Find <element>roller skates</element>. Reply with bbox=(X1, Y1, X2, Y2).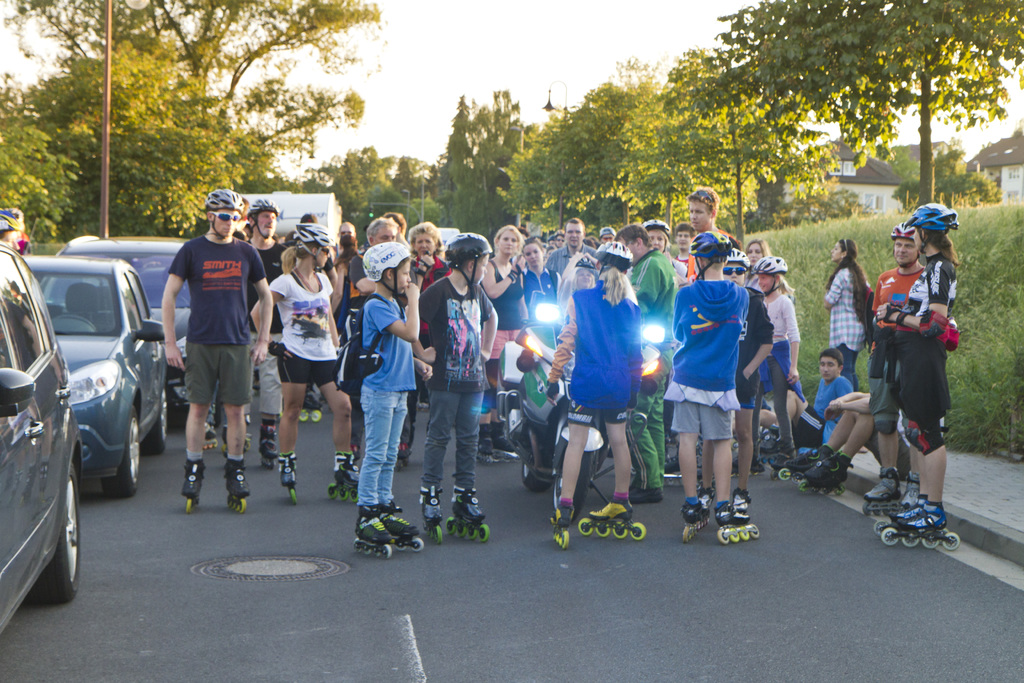
bbox=(259, 424, 278, 470).
